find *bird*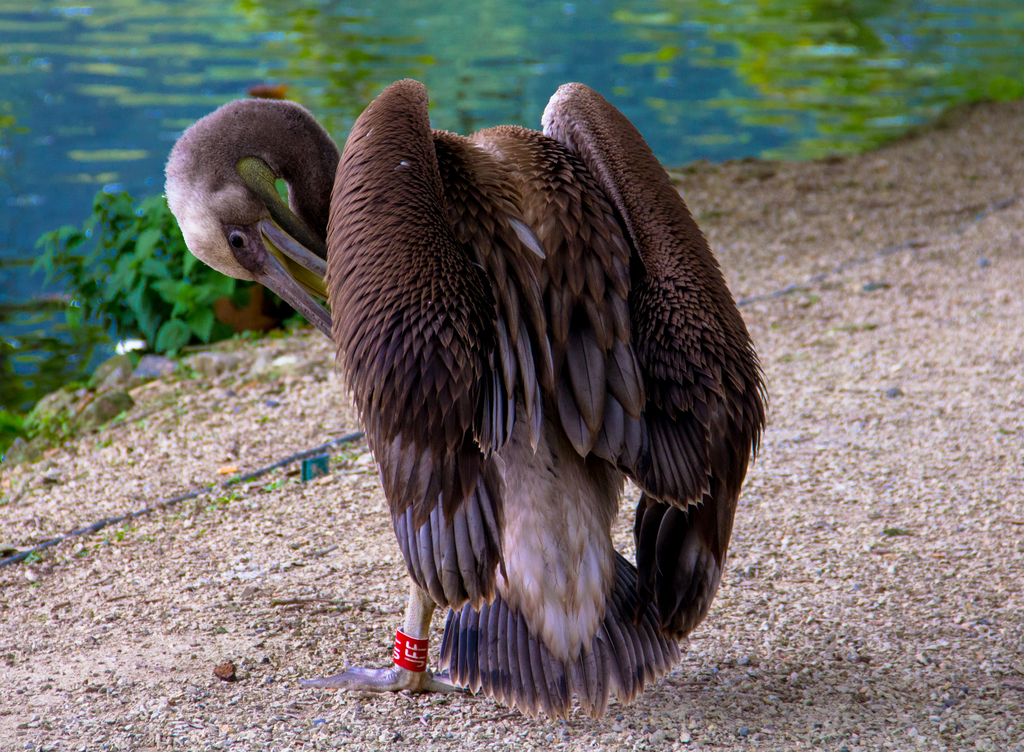
(x1=220, y1=60, x2=764, y2=751)
